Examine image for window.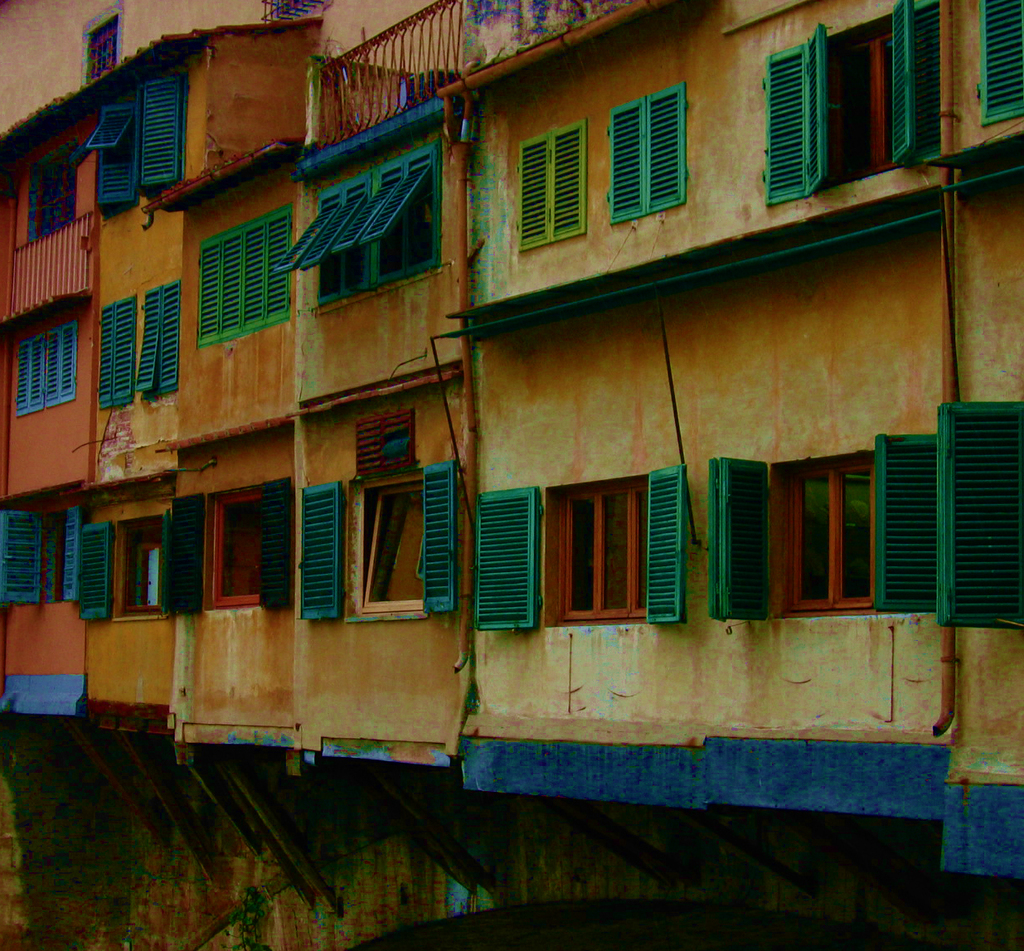
Examination result: (514, 124, 588, 250).
